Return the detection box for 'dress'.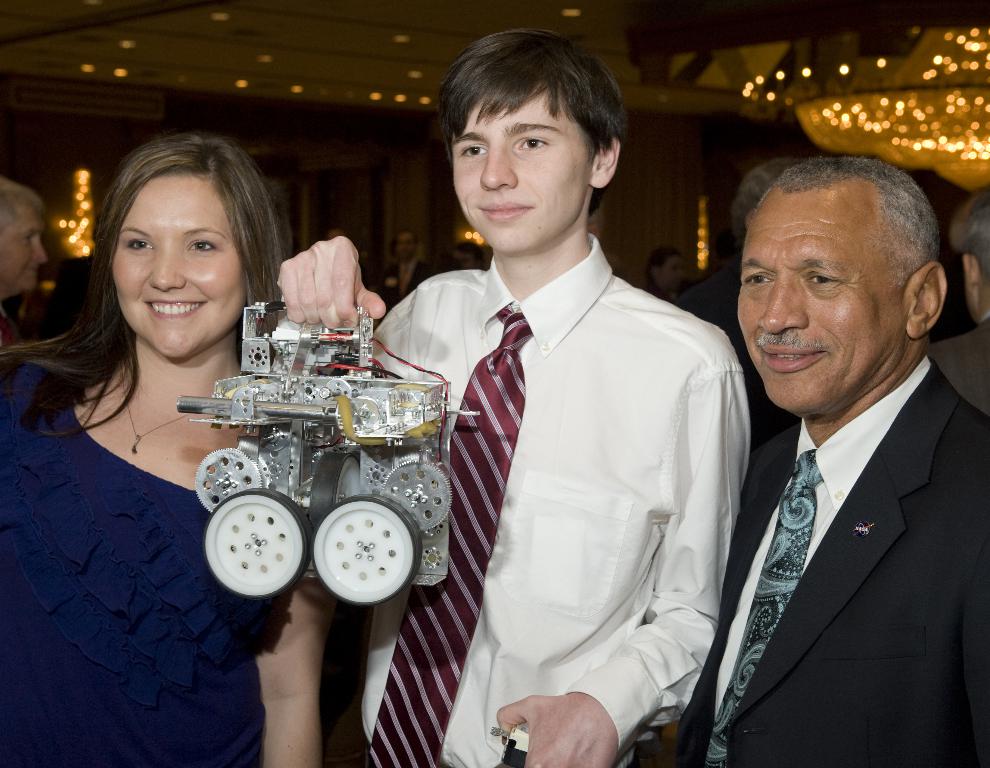
(0,347,266,767).
